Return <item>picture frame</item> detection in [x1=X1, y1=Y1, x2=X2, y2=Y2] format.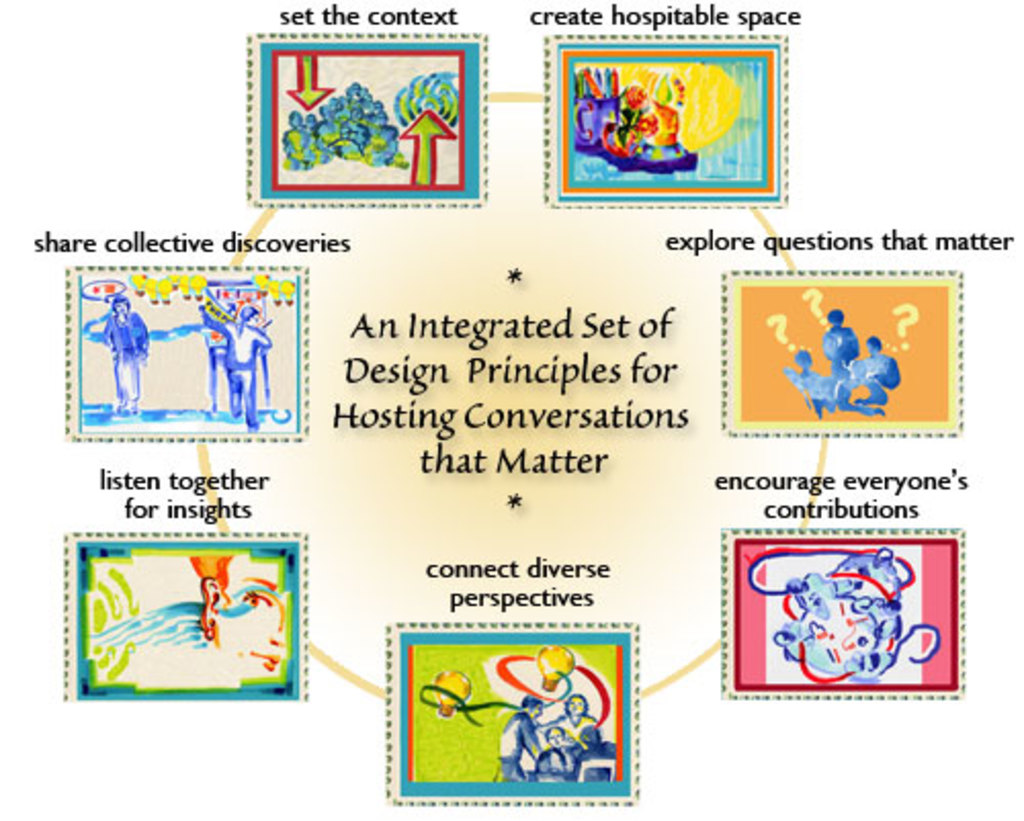
[x1=543, y1=25, x2=782, y2=197].
